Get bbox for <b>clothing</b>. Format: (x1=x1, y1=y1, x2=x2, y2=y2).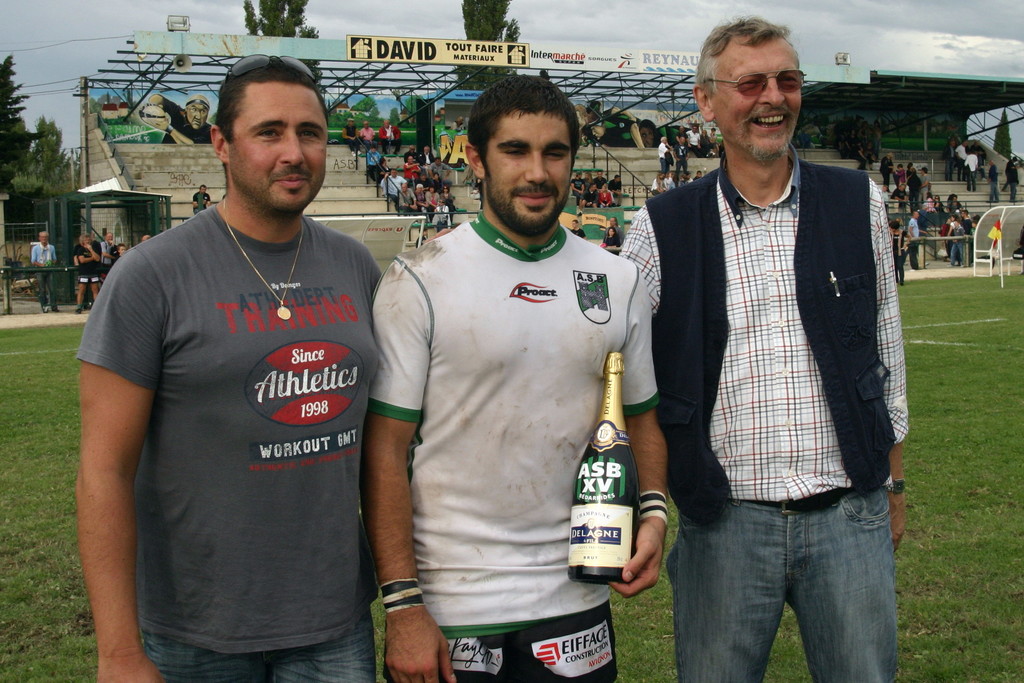
(x1=896, y1=228, x2=909, y2=282).
